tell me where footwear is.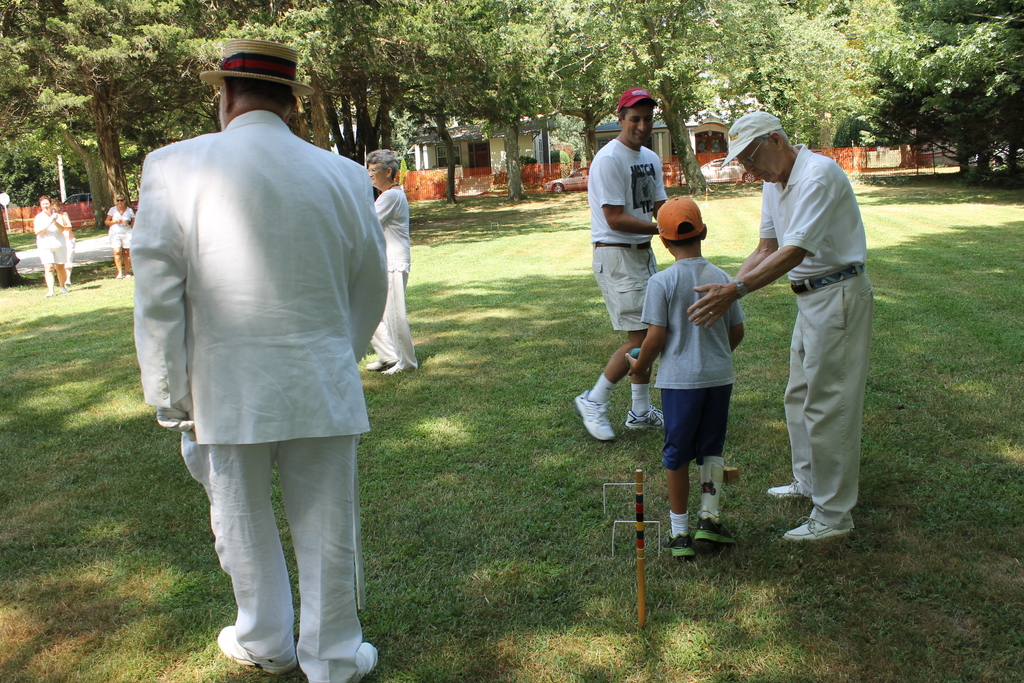
footwear is at <region>352, 643, 376, 682</region>.
